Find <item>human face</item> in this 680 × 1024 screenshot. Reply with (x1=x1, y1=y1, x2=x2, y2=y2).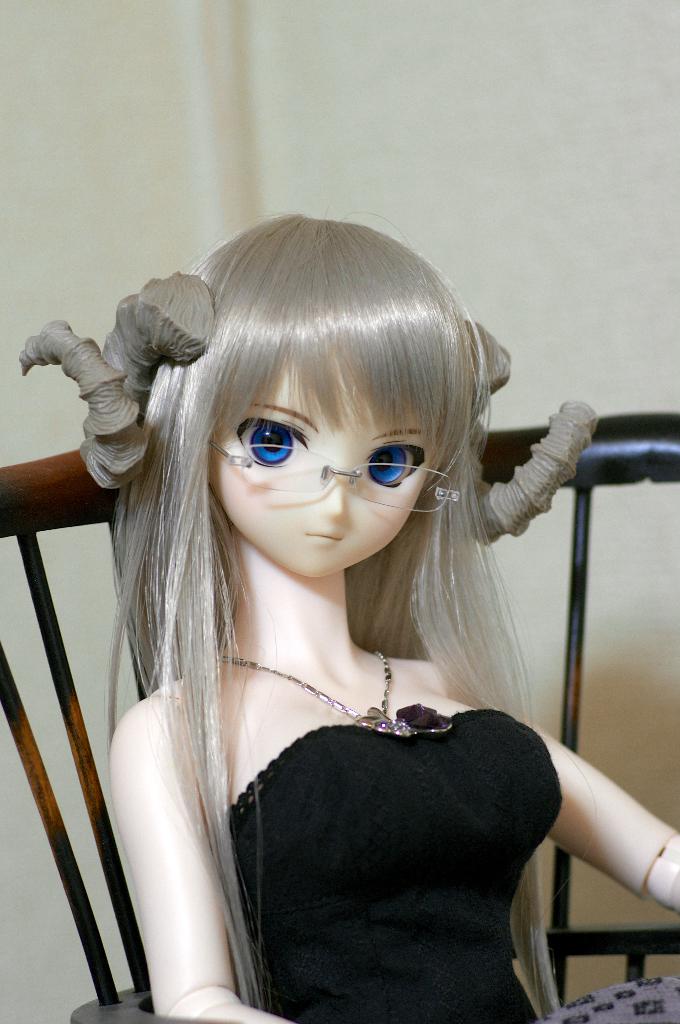
(x1=209, y1=360, x2=444, y2=577).
